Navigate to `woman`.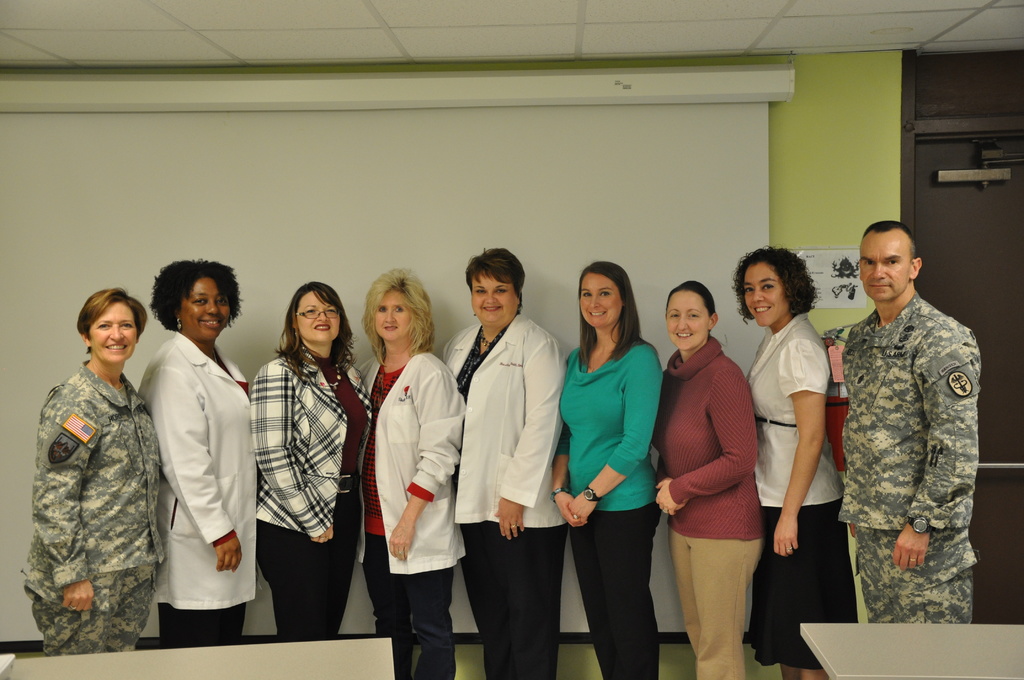
Navigation target: bbox=[666, 268, 782, 679].
